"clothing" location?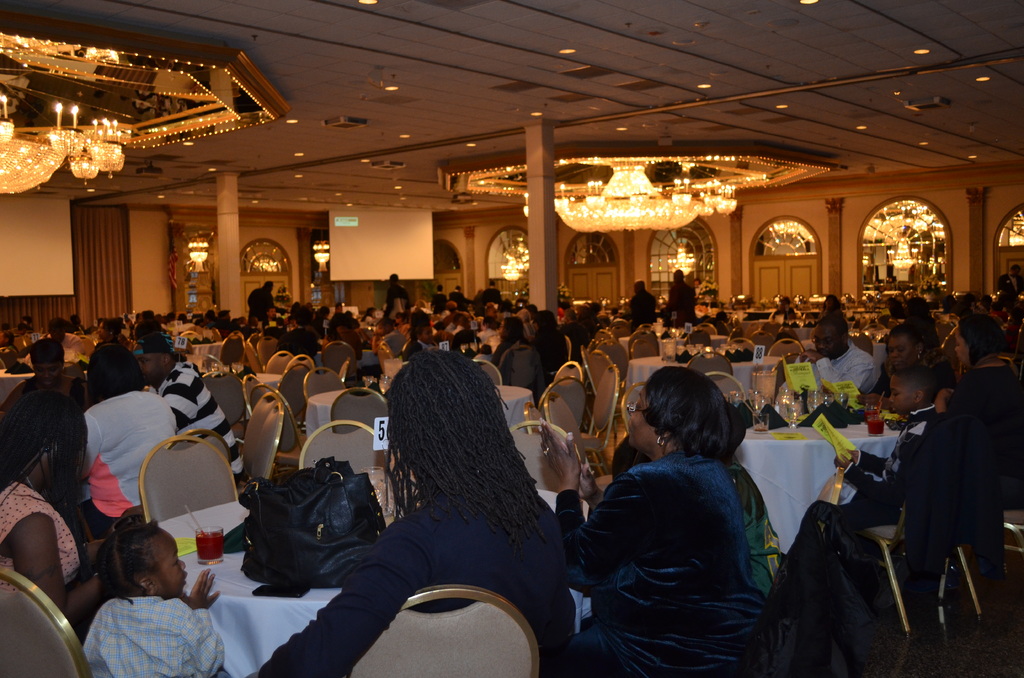
BBox(148, 359, 245, 482)
